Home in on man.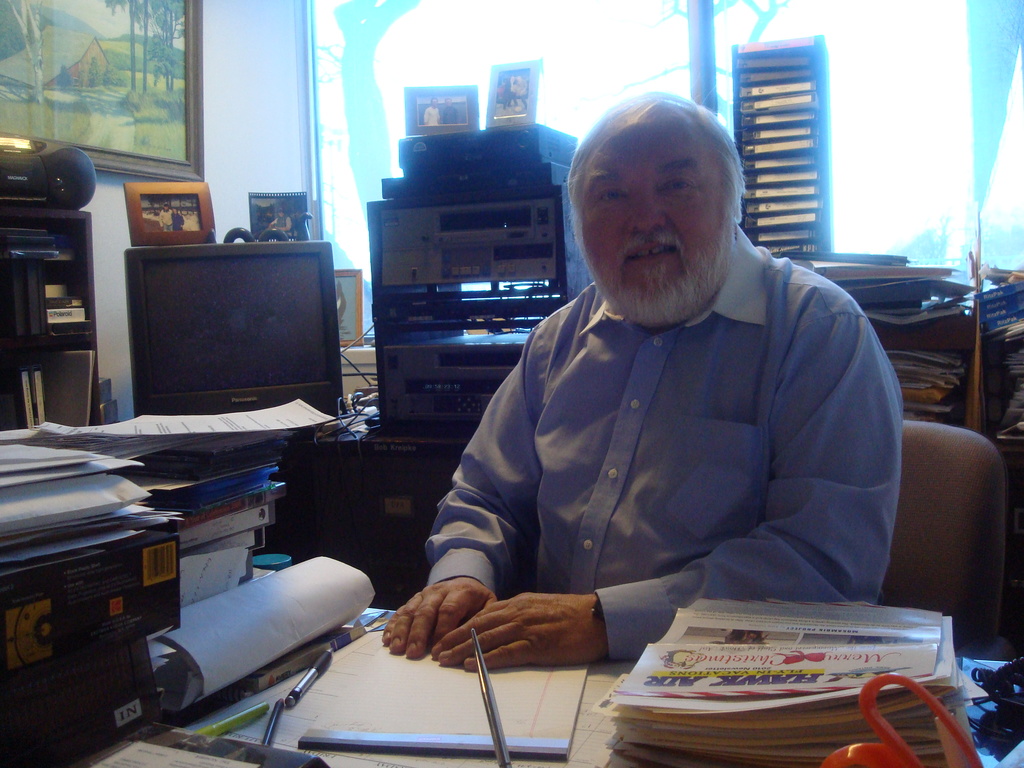
Homed in at box=[413, 94, 915, 692].
